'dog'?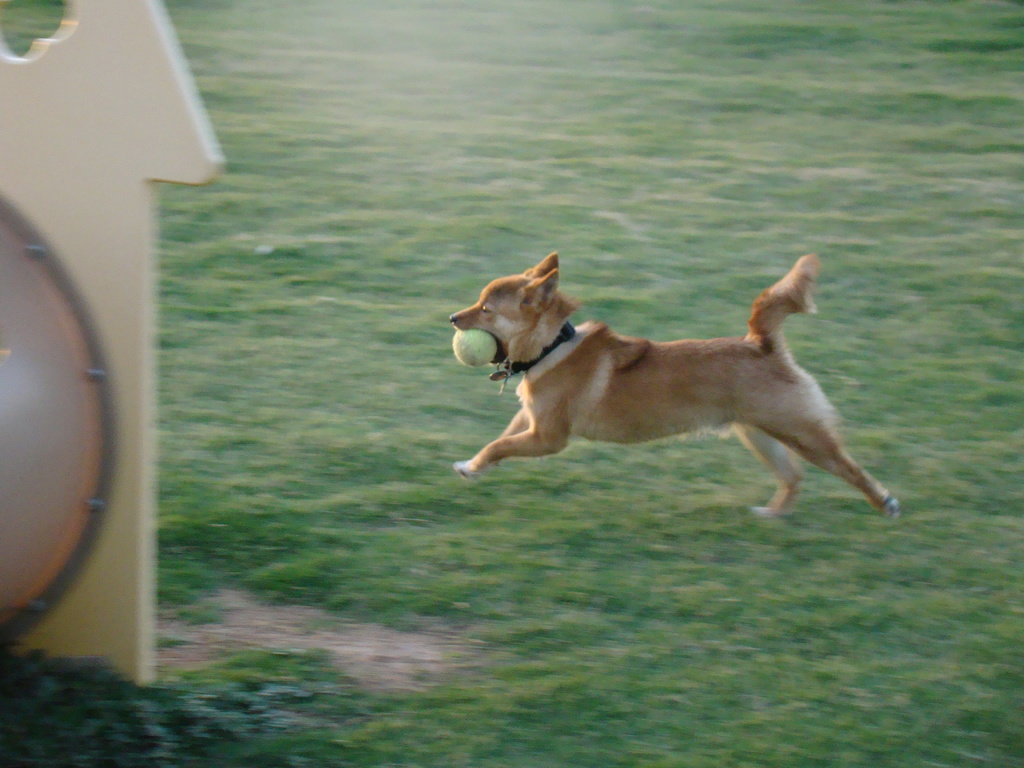
(left=448, top=253, right=900, bottom=525)
